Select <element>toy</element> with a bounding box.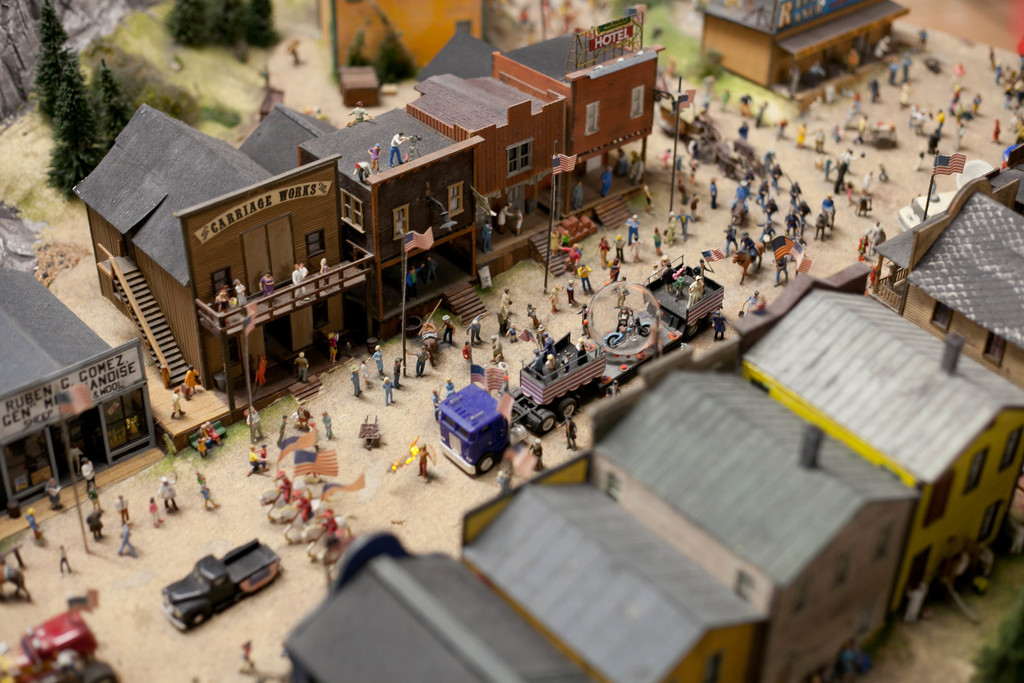
[x1=296, y1=408, x2=314, y2=430].
